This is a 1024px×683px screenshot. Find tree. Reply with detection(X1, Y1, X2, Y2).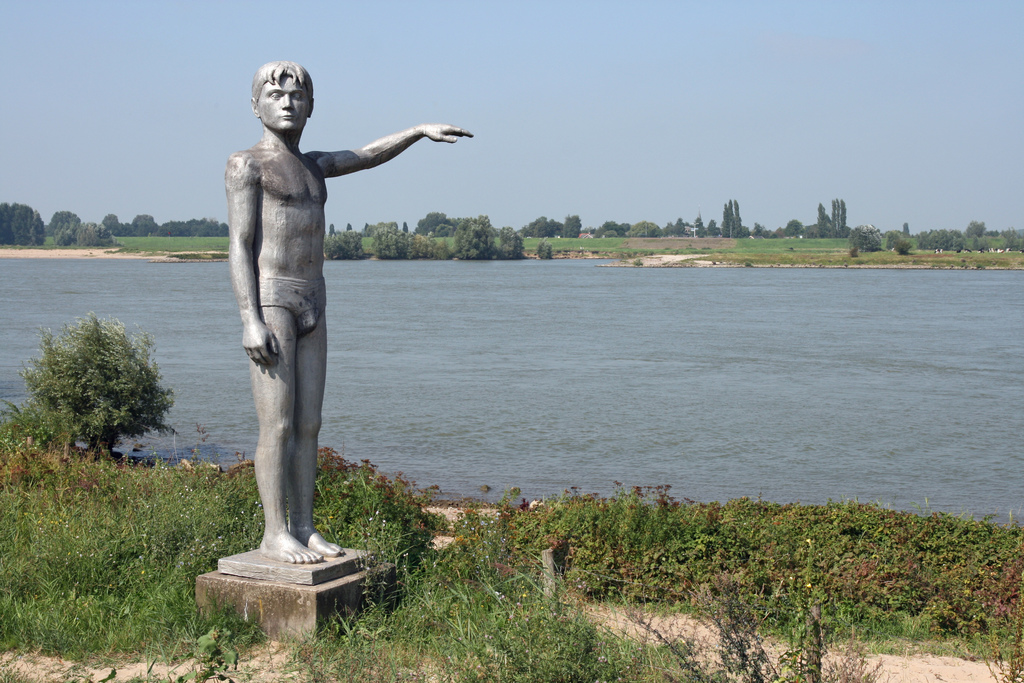
detection(501, 224, 532, 257).
